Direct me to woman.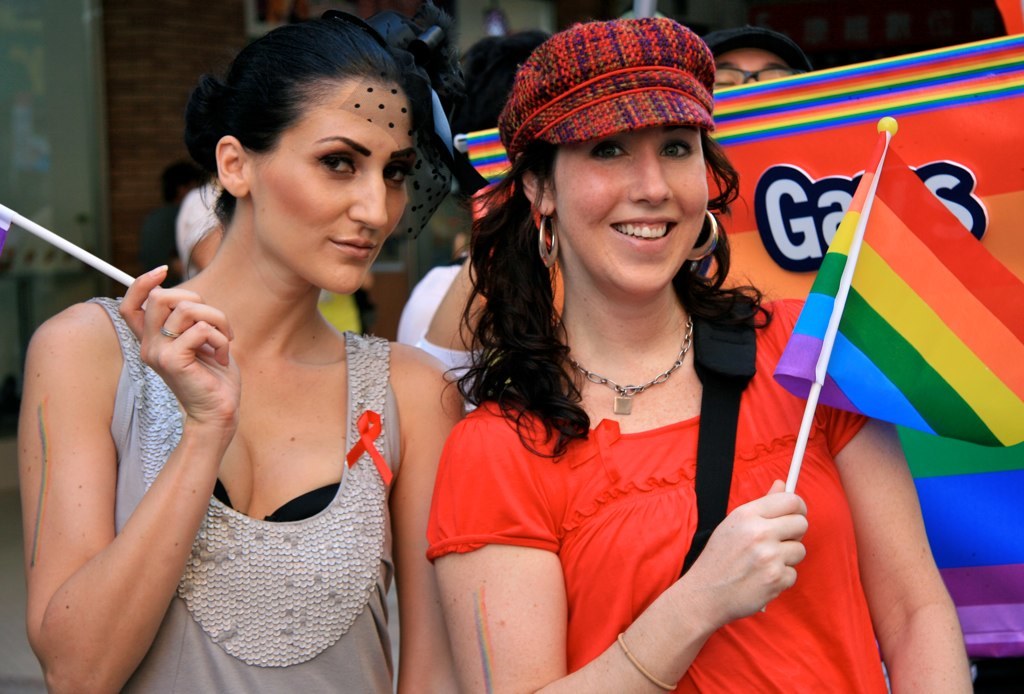
Direction: bbox=[427, 16, 970, 693].
